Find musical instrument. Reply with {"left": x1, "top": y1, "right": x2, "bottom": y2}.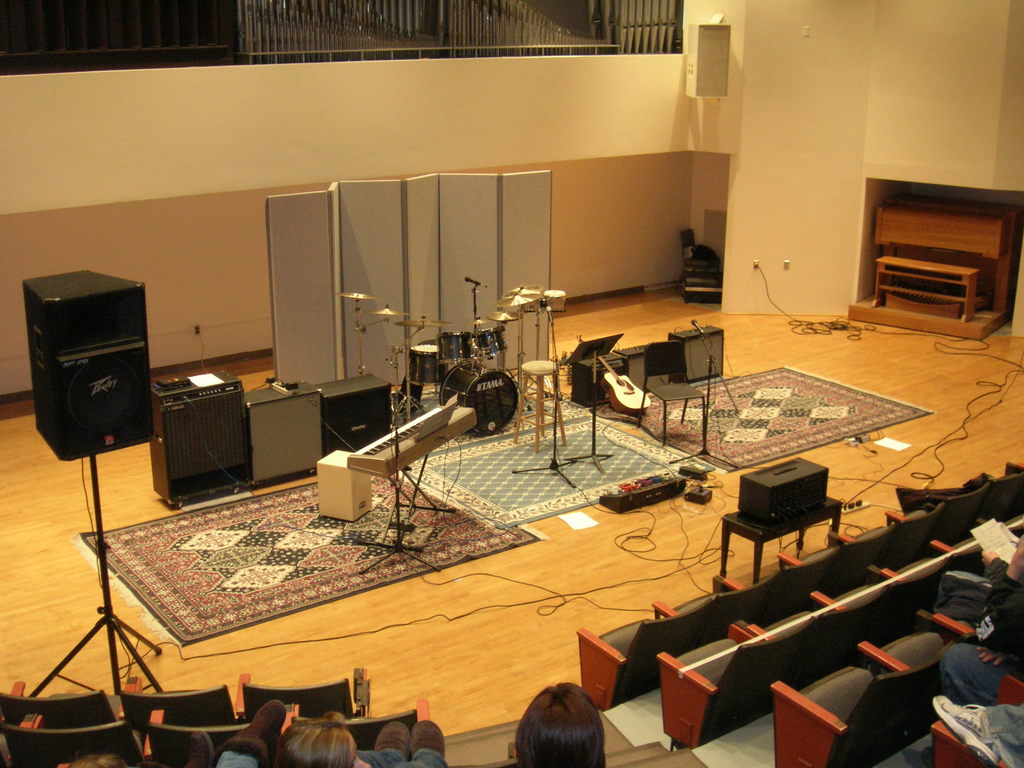
{"left": 499, "top": 281, "right": 543, "bottom": 314}.
